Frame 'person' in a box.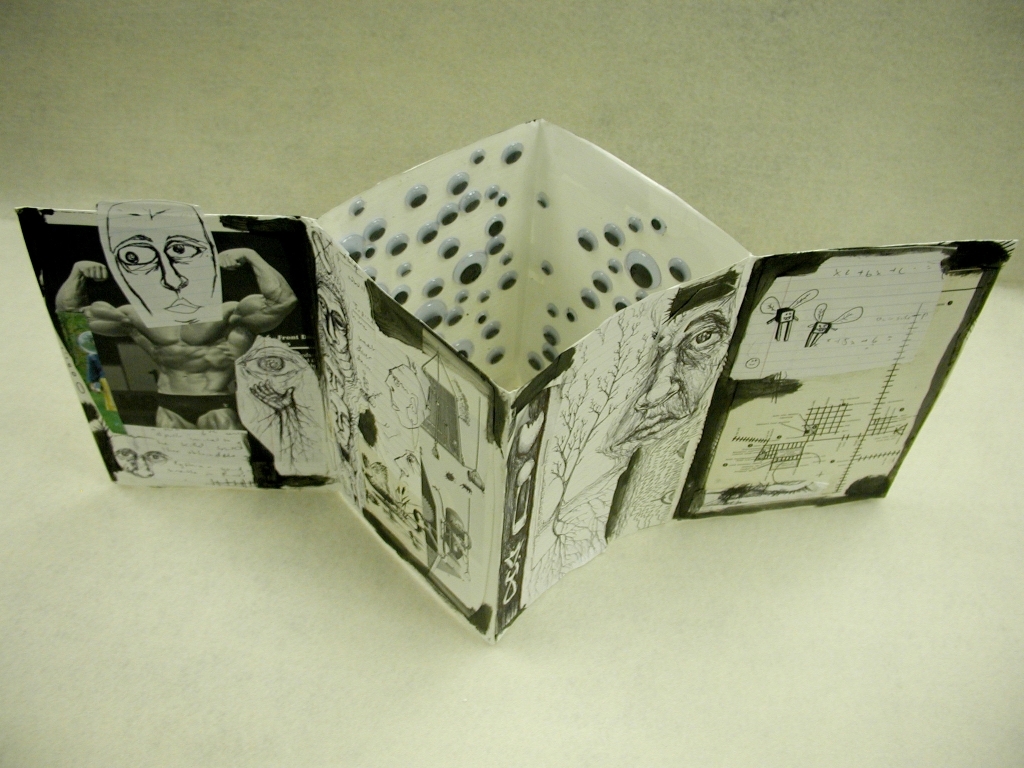
x1=54, y1=204, x2=297, y2=426.
